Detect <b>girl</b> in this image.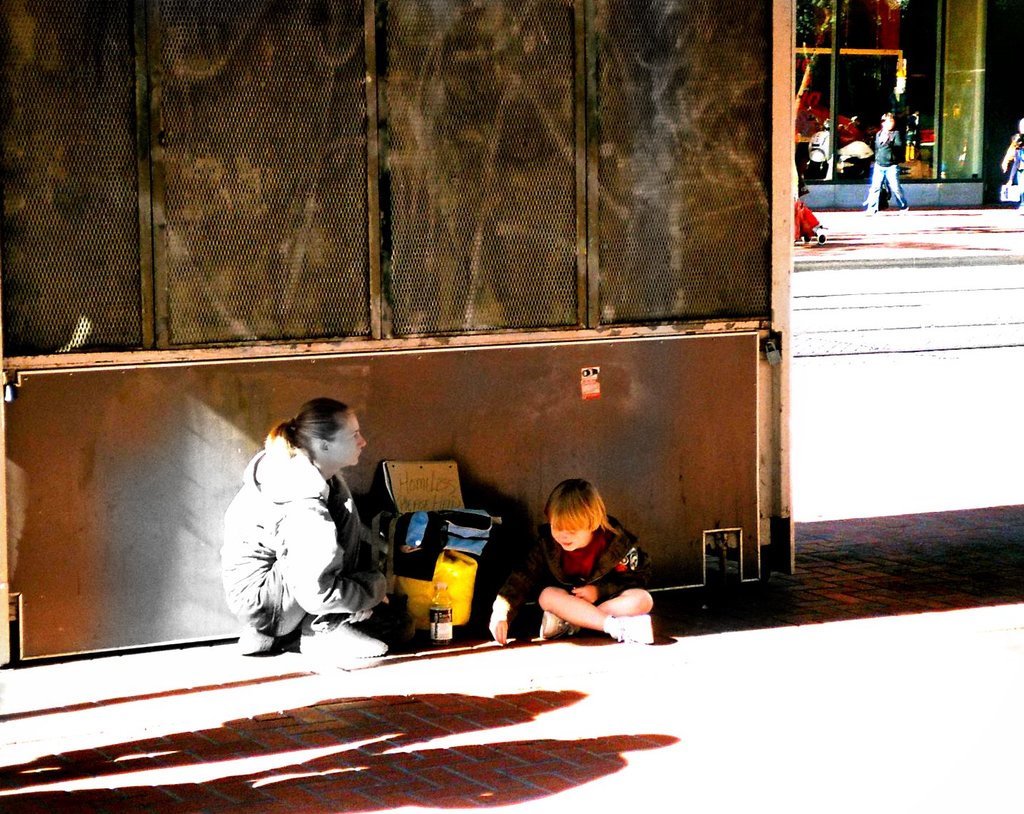
Detection: <box>219,396,386,658</box>.
